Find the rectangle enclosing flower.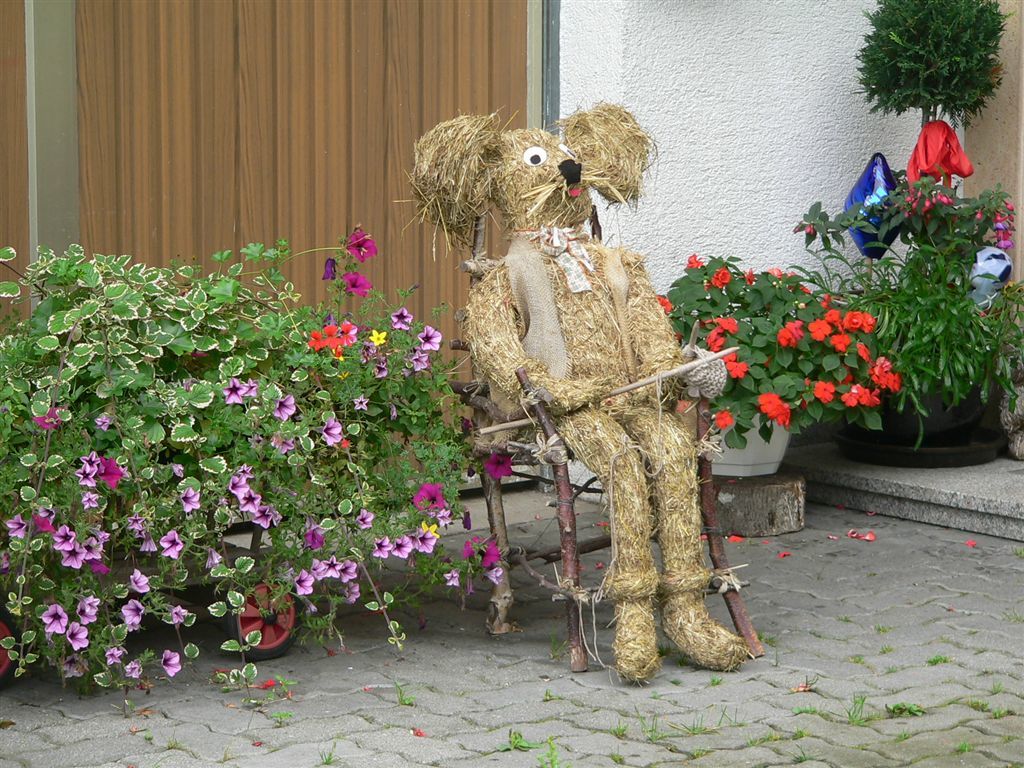
654:300:670:312.
